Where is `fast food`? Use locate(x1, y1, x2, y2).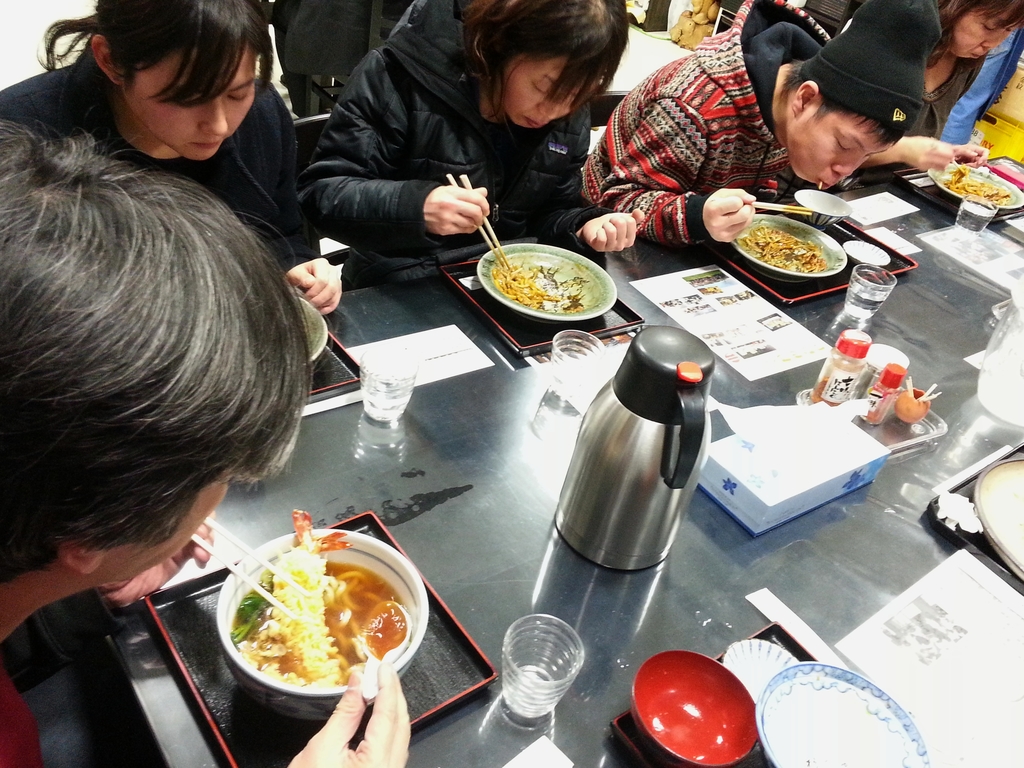
locate(947, 161, 1014, 205).
